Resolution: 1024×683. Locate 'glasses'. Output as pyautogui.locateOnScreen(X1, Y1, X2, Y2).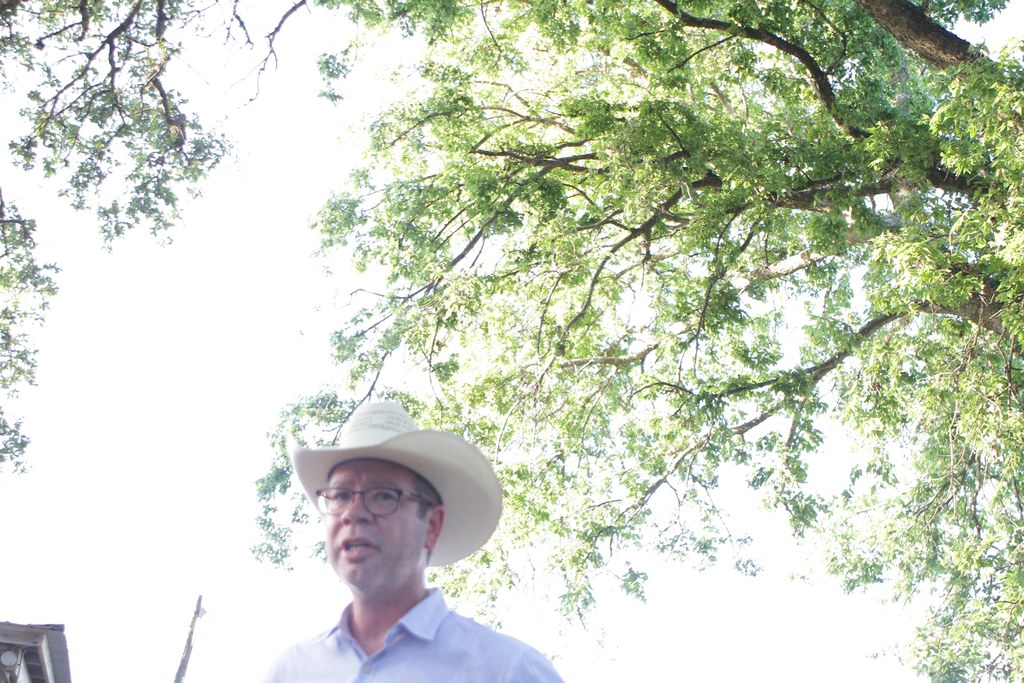
pyautogui.locateOnScreen(314, 485, 434, 517).
